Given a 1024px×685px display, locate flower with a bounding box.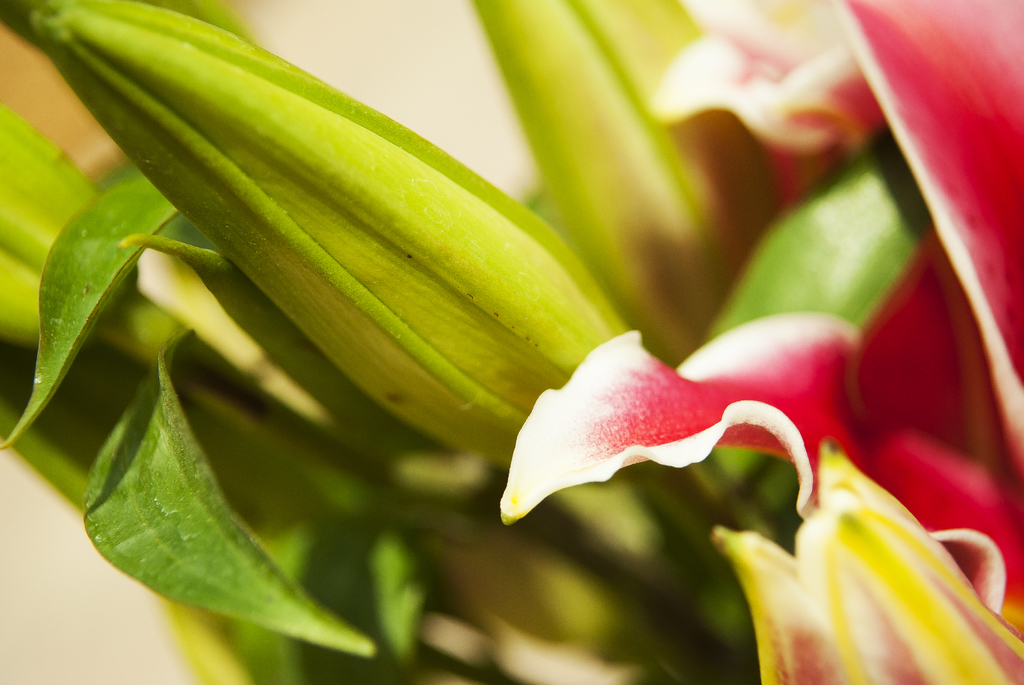
Located: (477,0,1023,681).
